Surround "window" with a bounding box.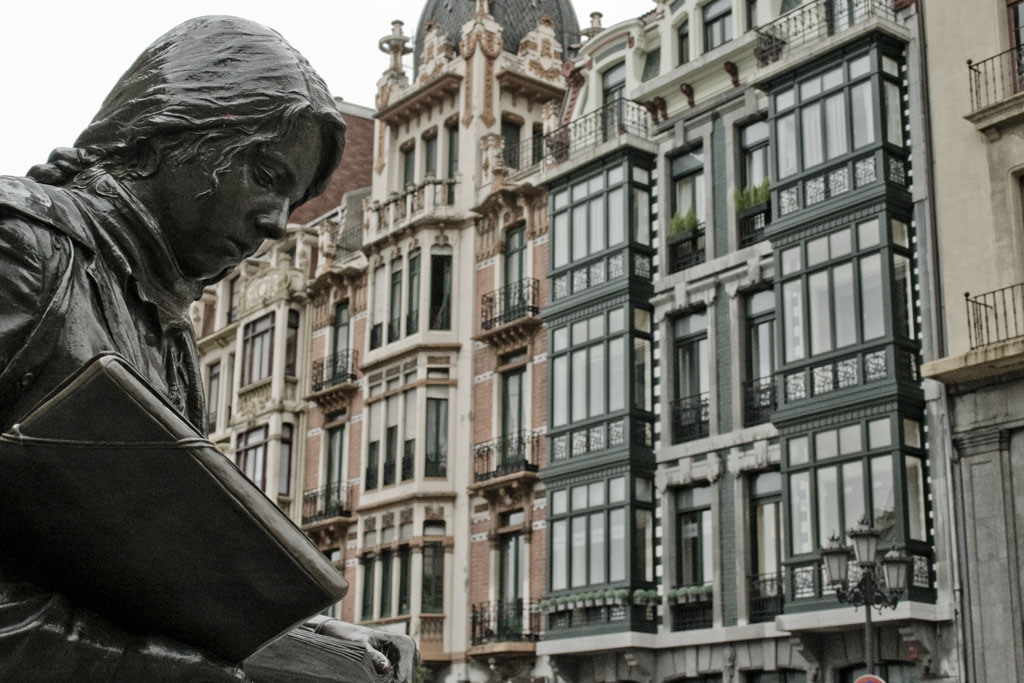
{"x1": 404, "y1": 256, "x2": 420, "y2": 326}.
